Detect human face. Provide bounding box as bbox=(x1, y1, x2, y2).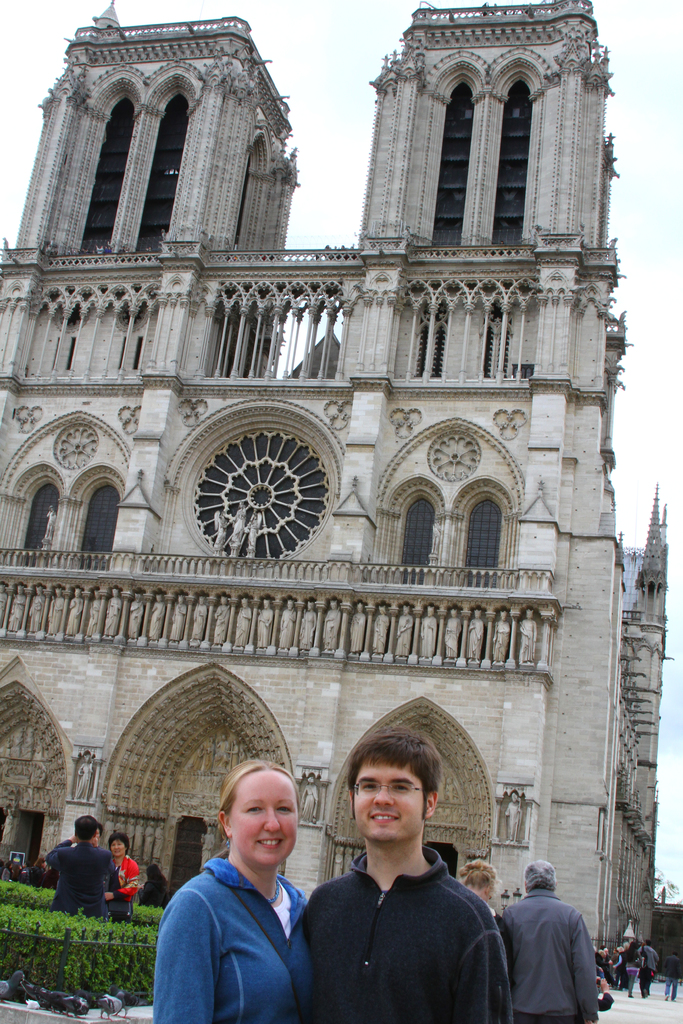
bbox=(231, 783, 298, 868).
